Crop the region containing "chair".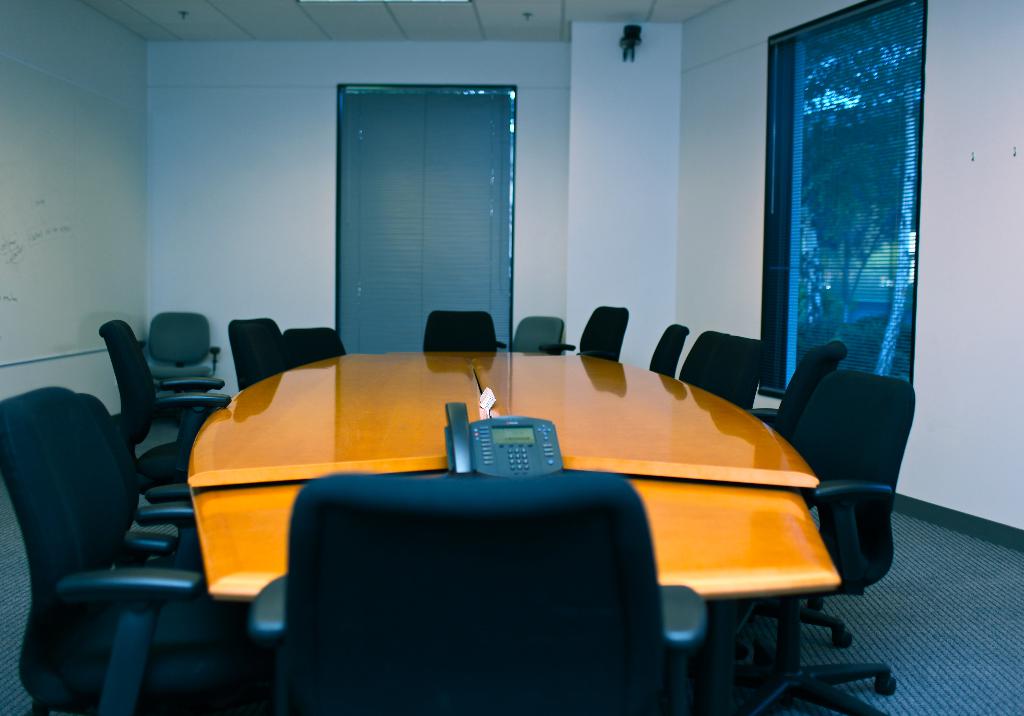
Crop region: 97,325,233,531.
